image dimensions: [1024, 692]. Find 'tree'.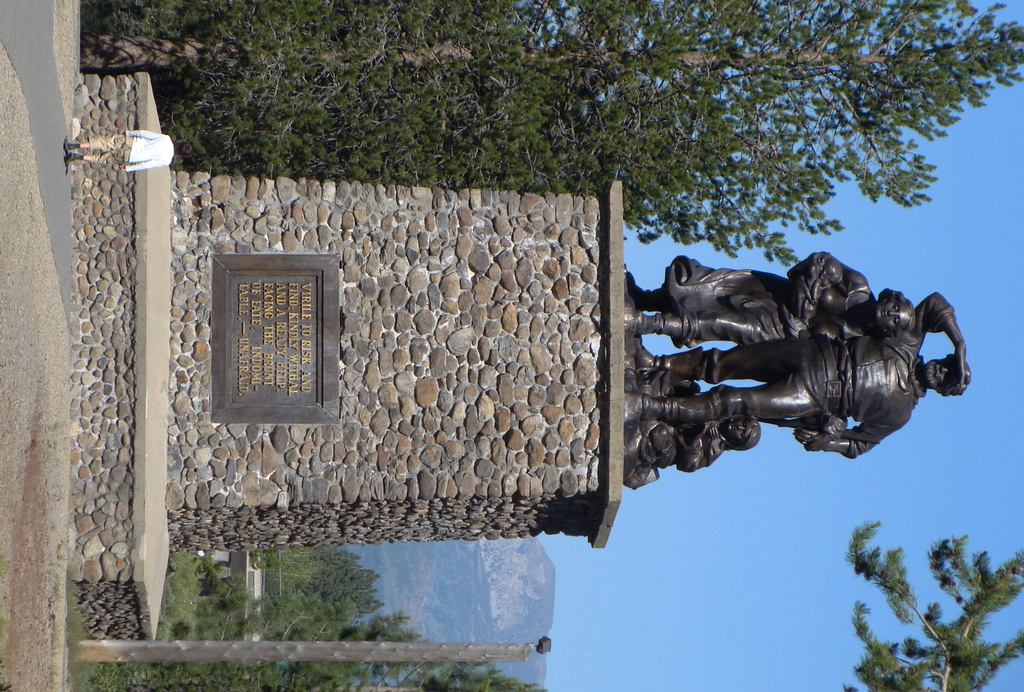
detection(844, 517, 1023, 691).
